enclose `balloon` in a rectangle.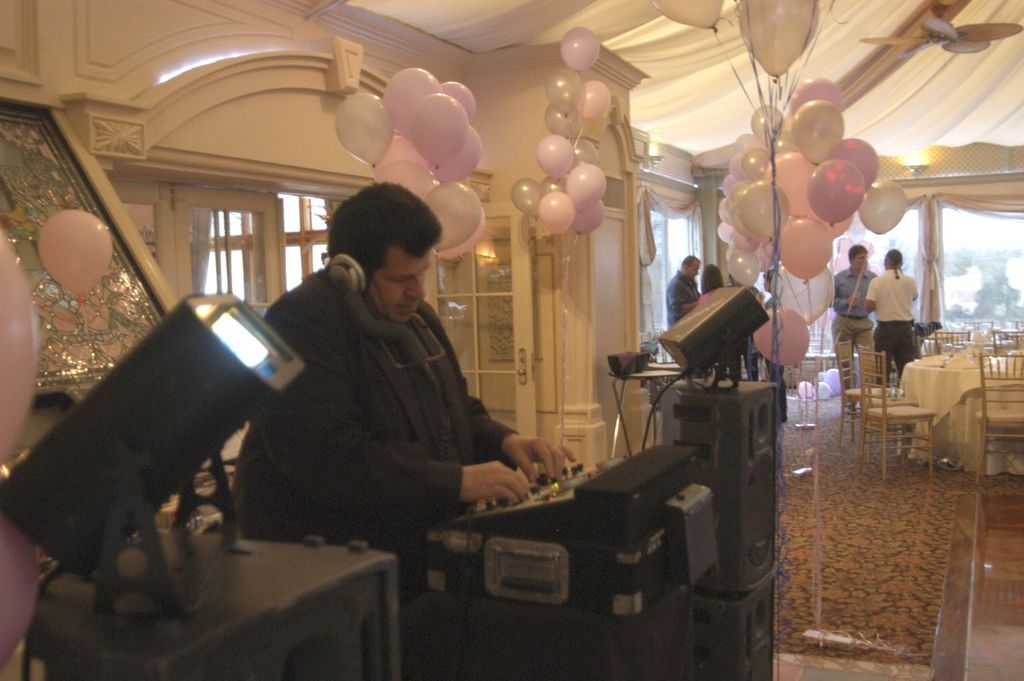
locate(429, 127, 482, 180).
